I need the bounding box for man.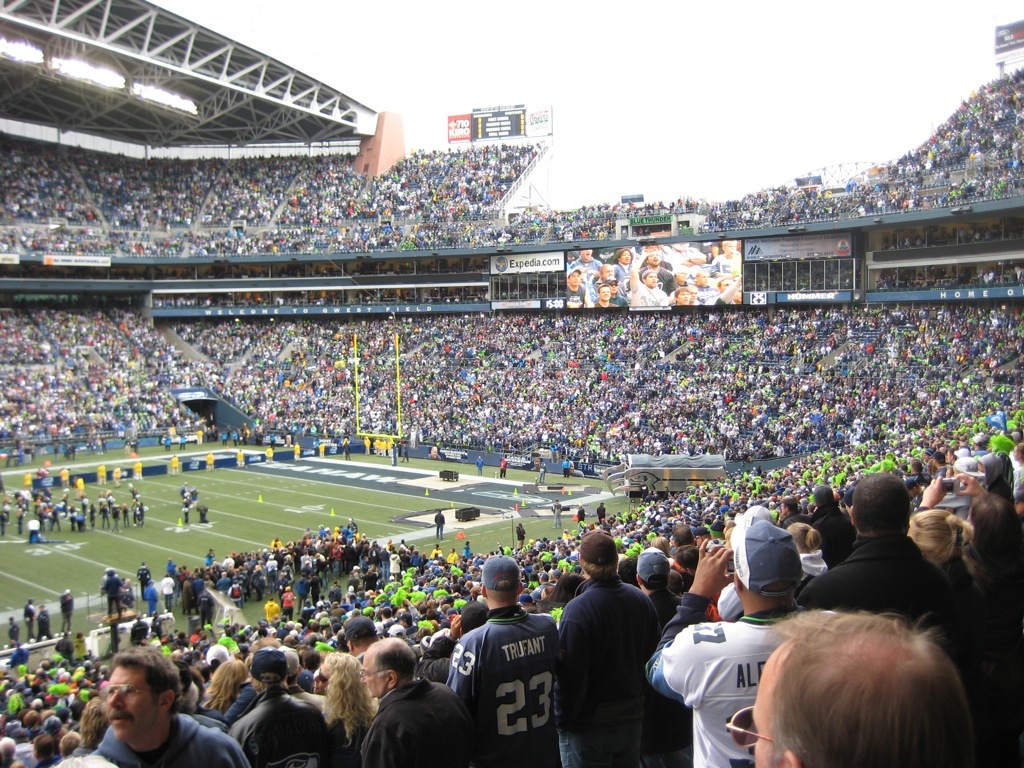
Here it is: box=[434, 507, 447, 540].
